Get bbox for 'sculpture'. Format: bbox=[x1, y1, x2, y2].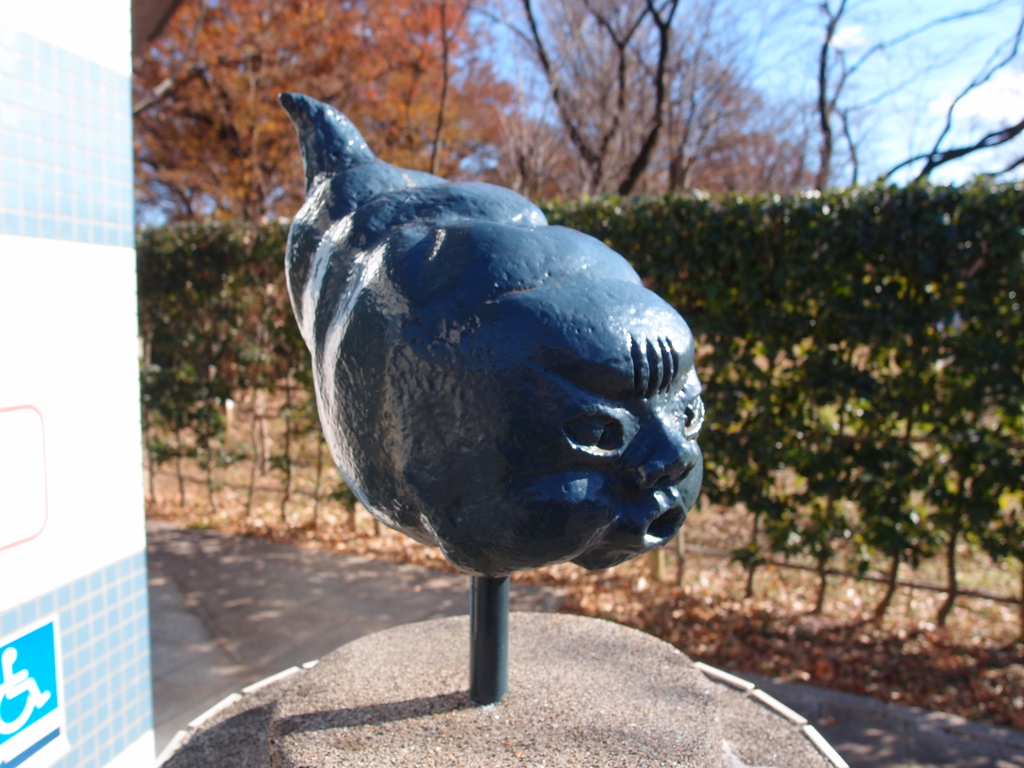
bbox=[267, 82, 705, 704].
